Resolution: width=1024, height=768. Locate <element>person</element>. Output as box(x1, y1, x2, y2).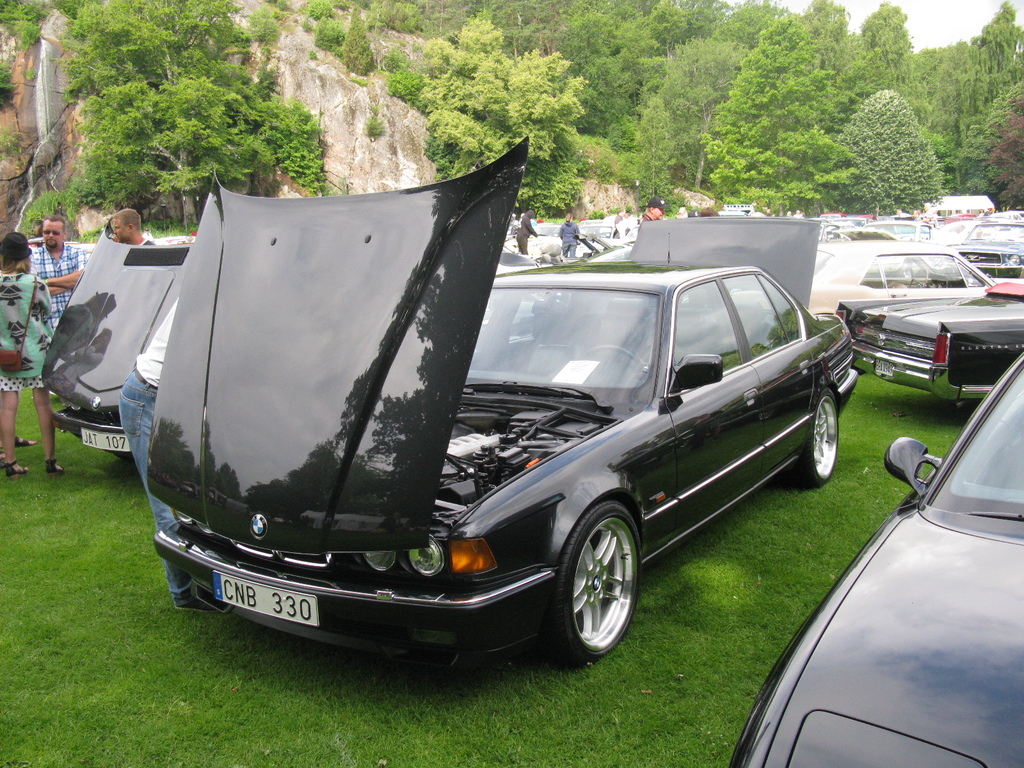
box(516, 208, 531, 265).
